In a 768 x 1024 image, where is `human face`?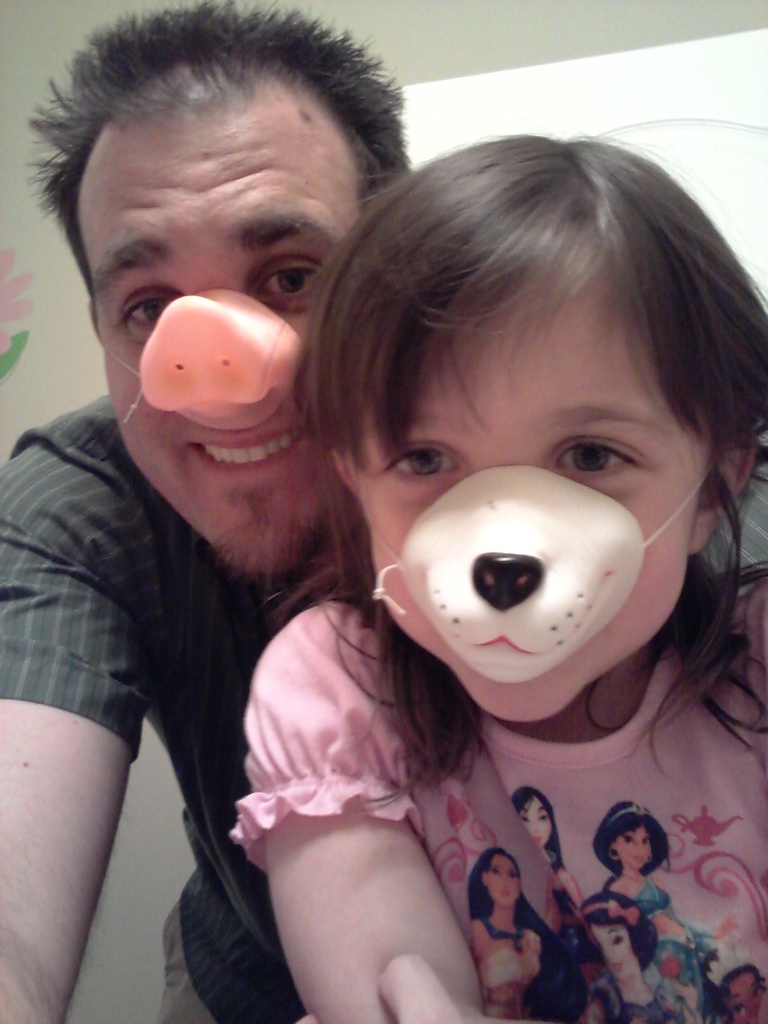
(x1=357, y1=317, x2=703, y2=718).
